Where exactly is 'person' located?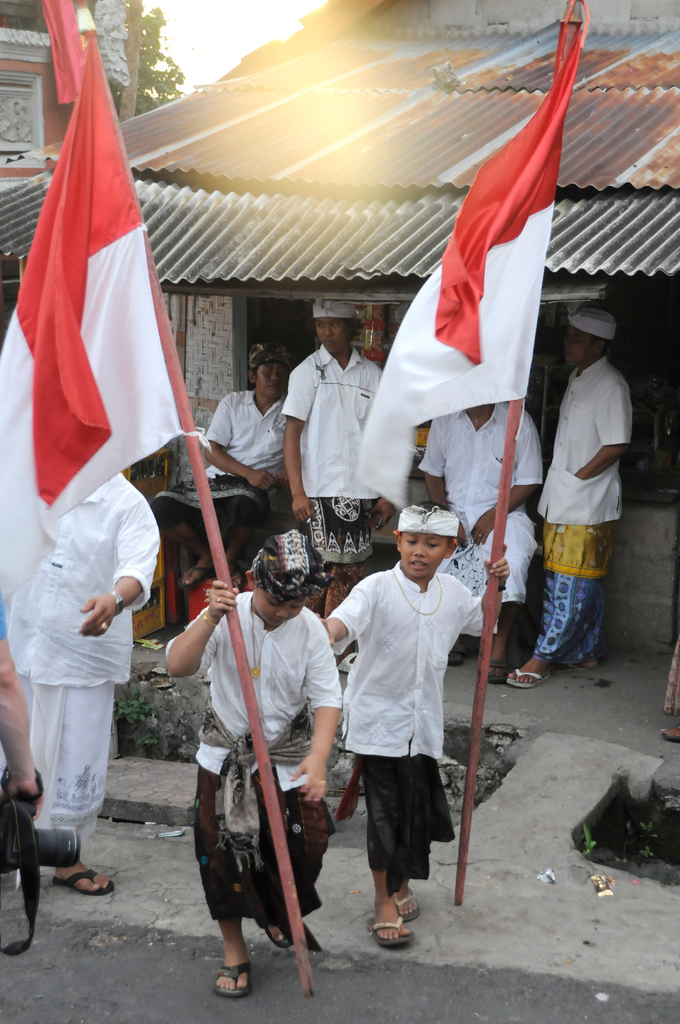
Its bounding box is (0, 468, 159, 904).
